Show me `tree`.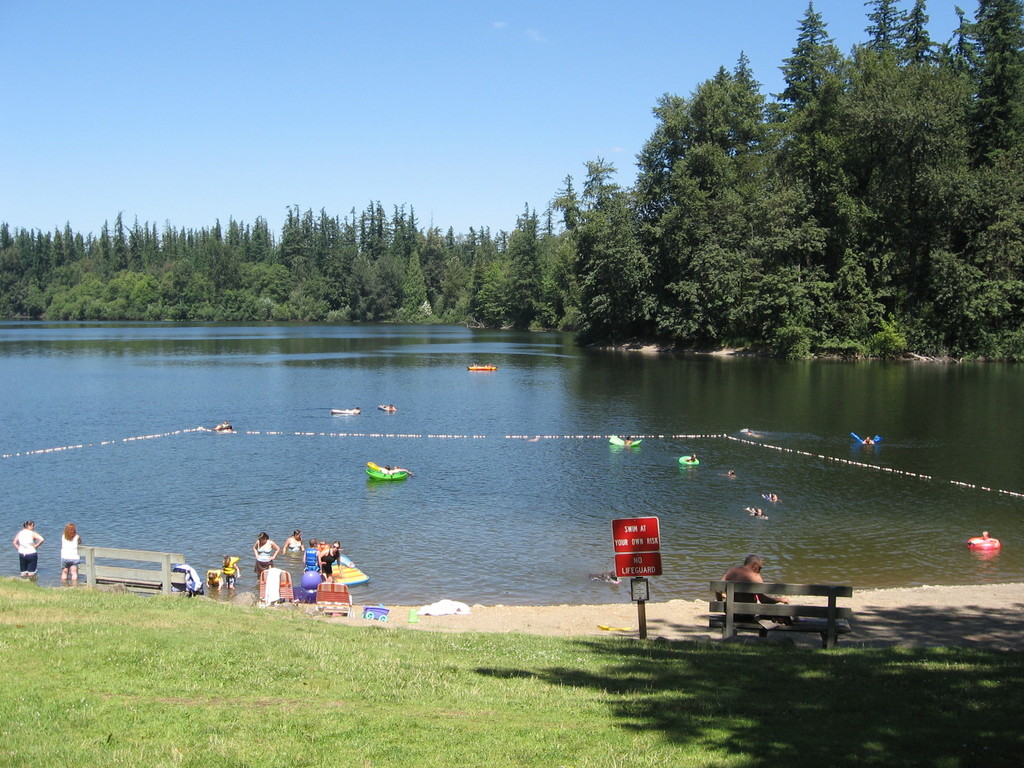
`tree` is here: box(222, 216, 248, 277).
